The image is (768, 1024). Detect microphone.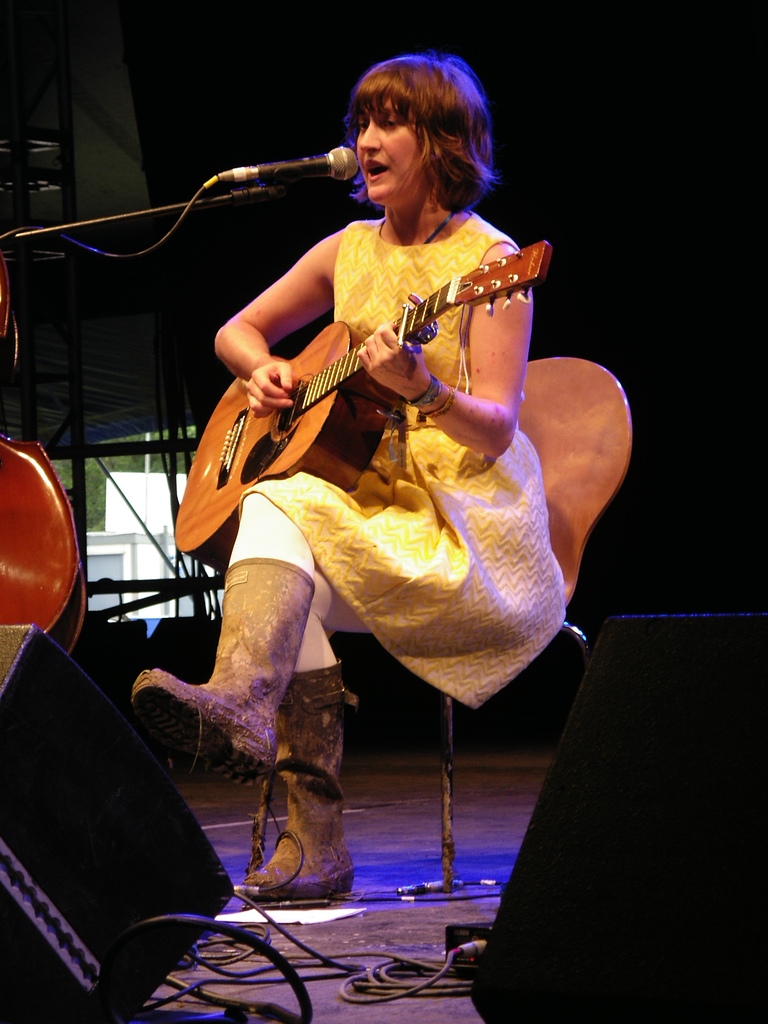
Detection: (183,119,385,210).
